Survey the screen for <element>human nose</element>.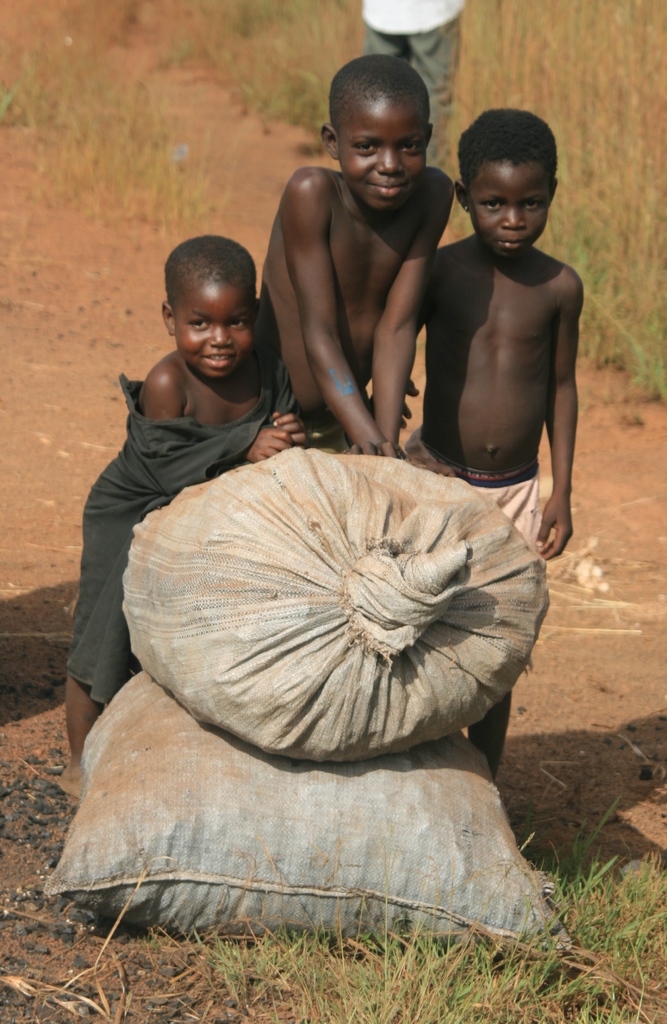
Survey found: bbox=[501, 205, 529, 232].
